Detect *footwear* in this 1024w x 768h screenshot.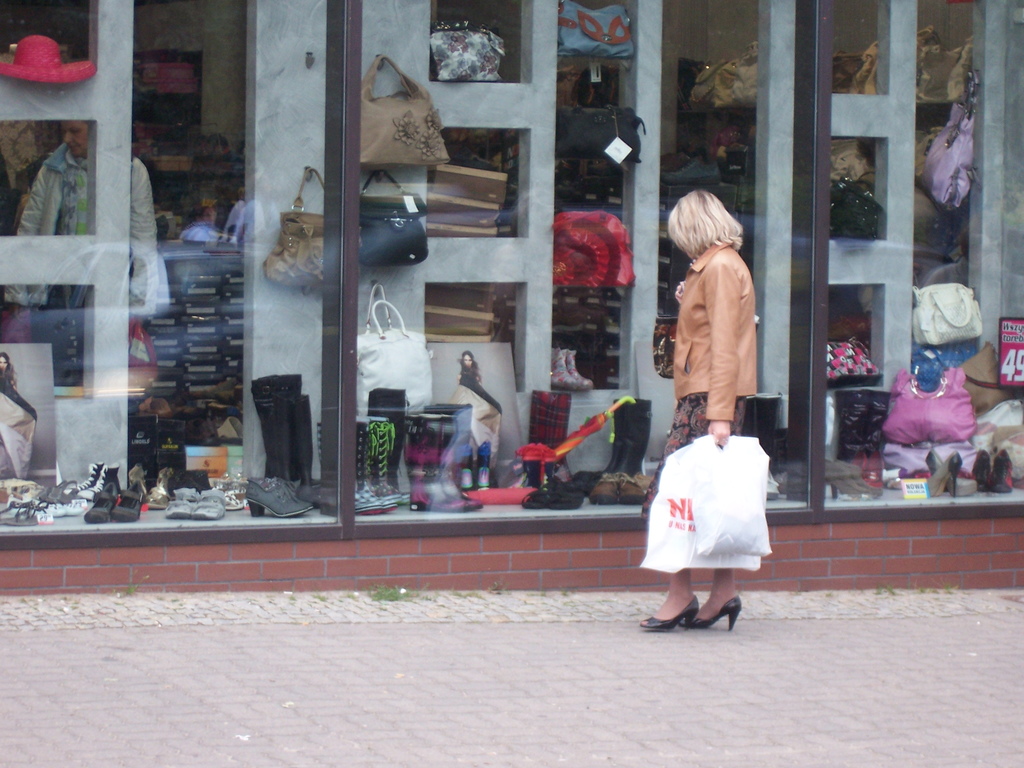
Detection: l=70, t=463, r=102, b=490.
